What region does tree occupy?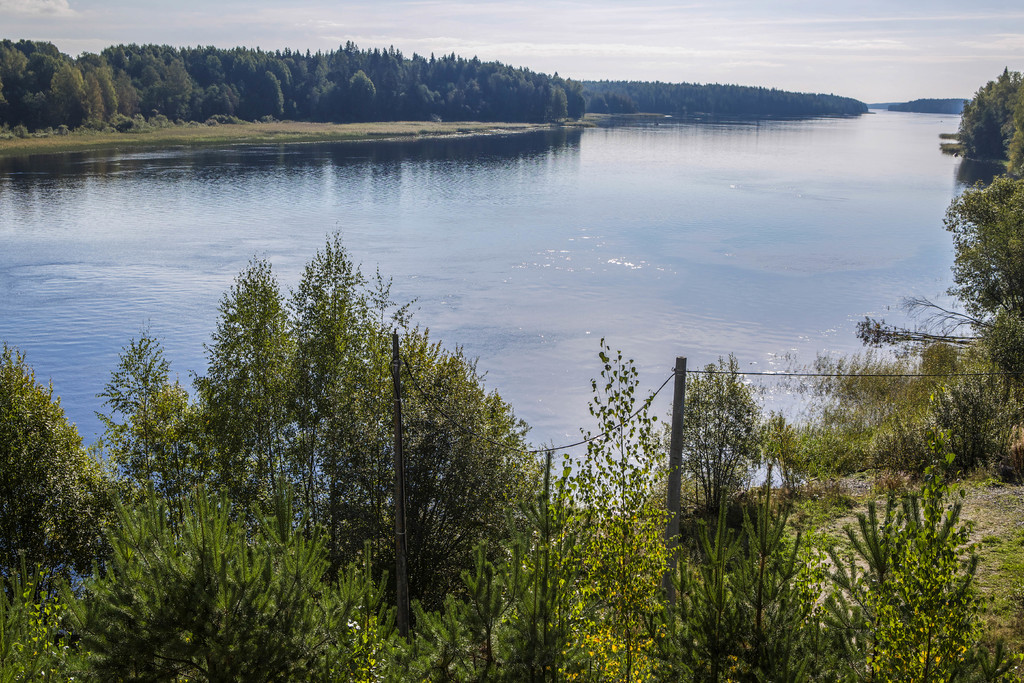
rect(940, 169, 1023, 385).
